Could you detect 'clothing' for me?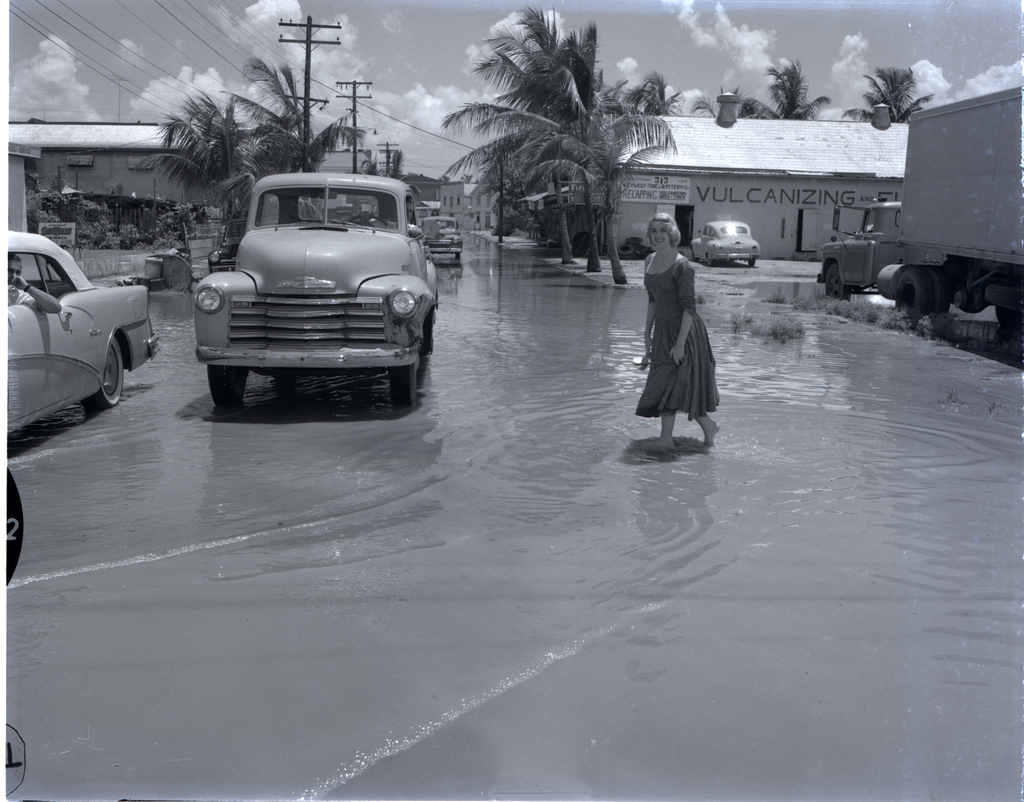
Detection result: <region>371, 220, 415, 227</region>.
